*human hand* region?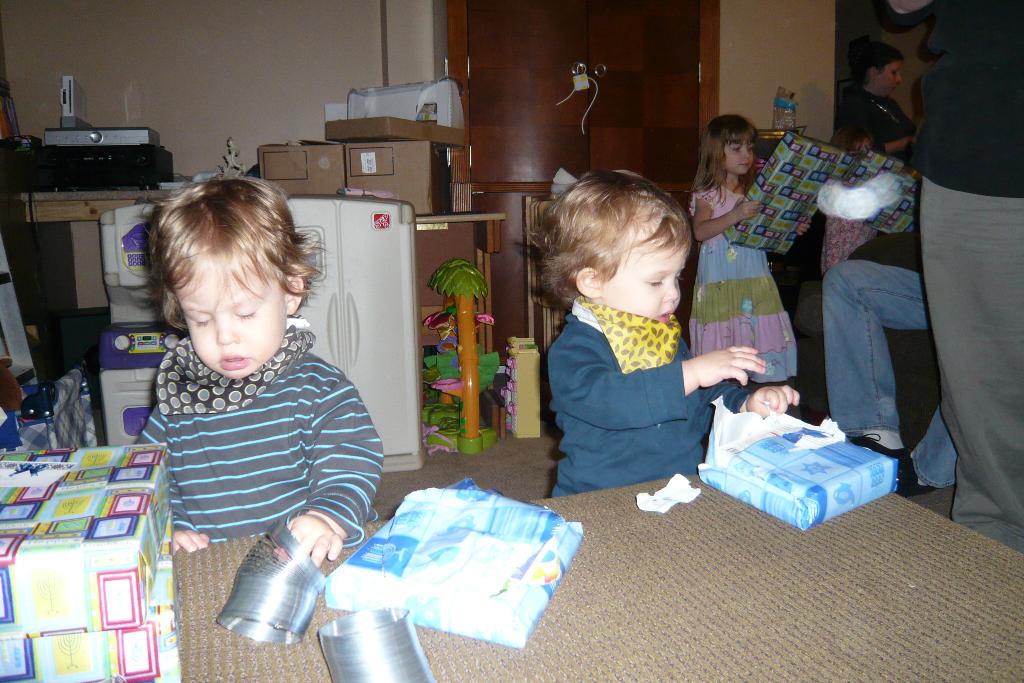
(x1=271, y1=511, x2=346, y2=569)
